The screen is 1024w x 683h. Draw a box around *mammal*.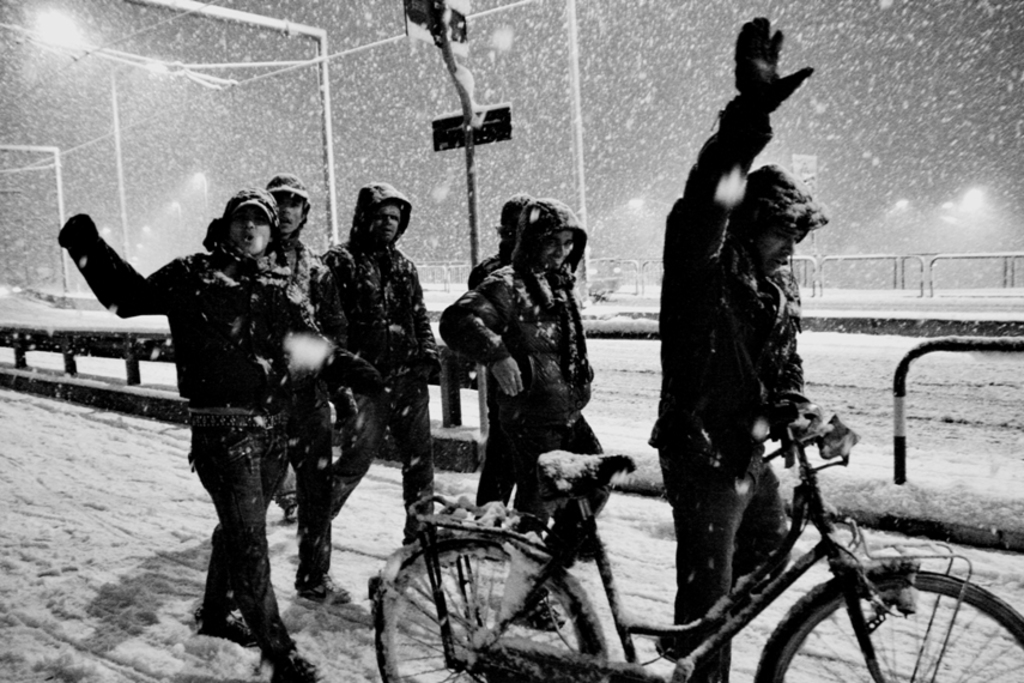
bbox(56, 182, 327, 682).
